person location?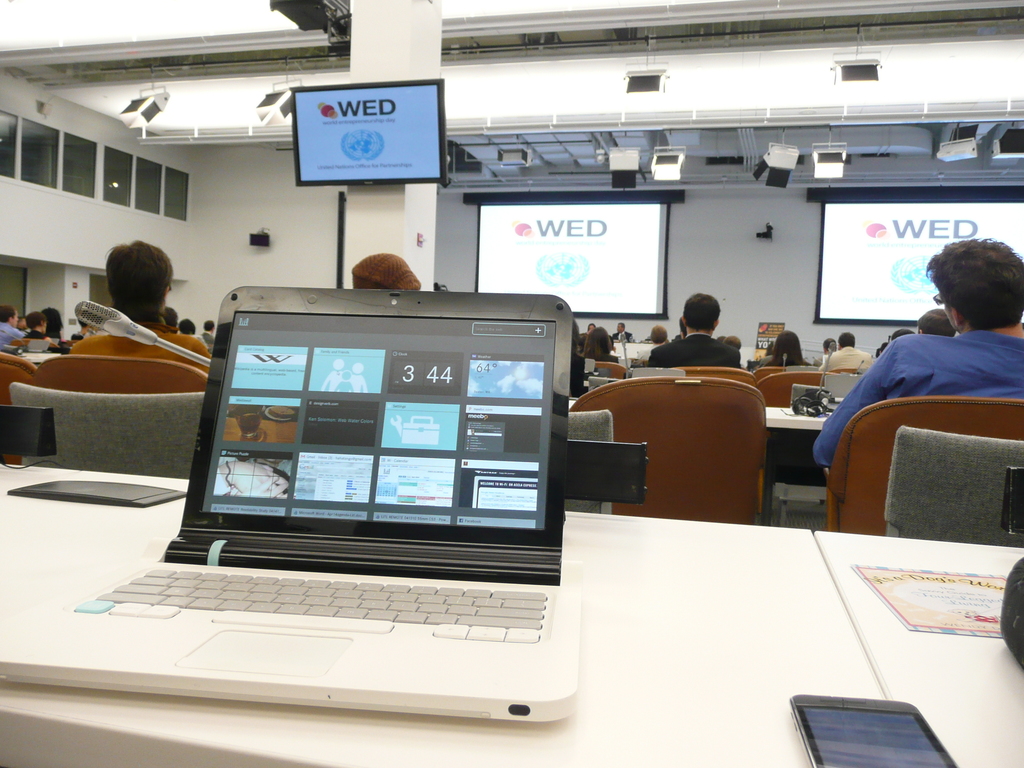
(710, 335, 813, 369)
